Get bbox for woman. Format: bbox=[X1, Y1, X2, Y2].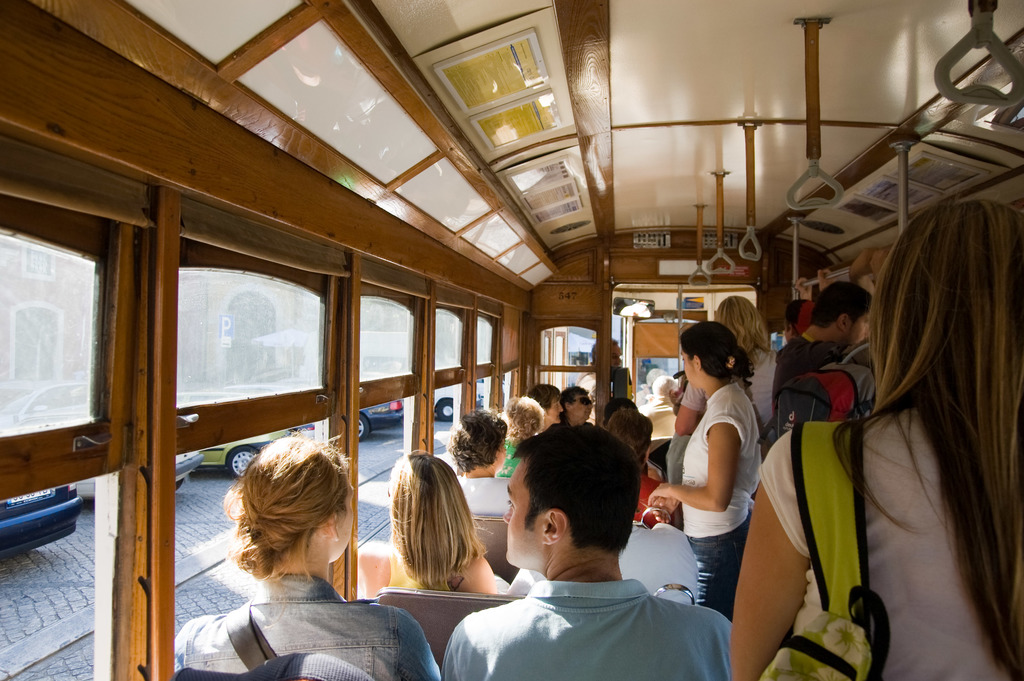
bbox=[599, 406, 682, 527].
